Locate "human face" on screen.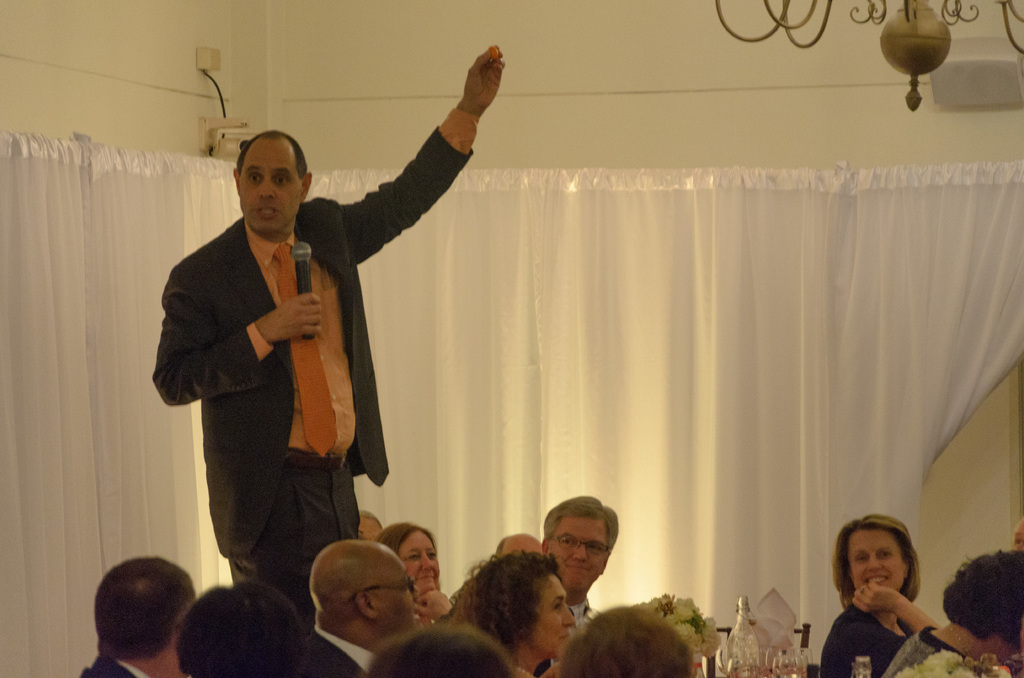
On screen at left=236, top=141, right=297, bottom=236.
